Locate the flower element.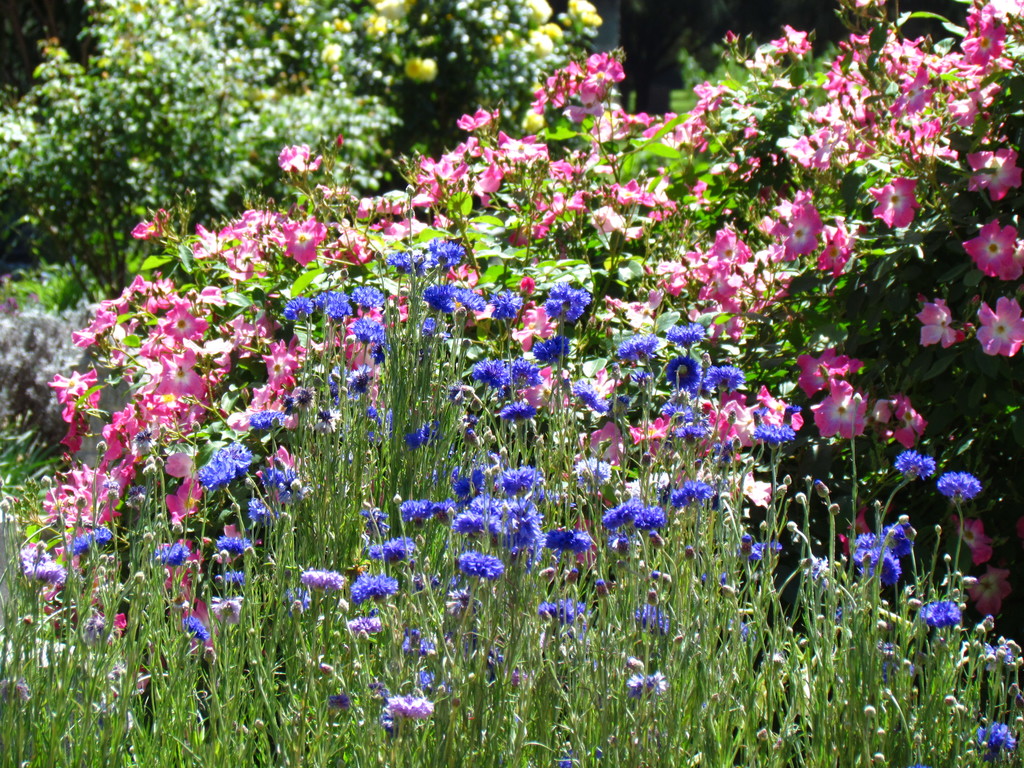
Element bbox: bbox=[697, 366, 737, 383].
